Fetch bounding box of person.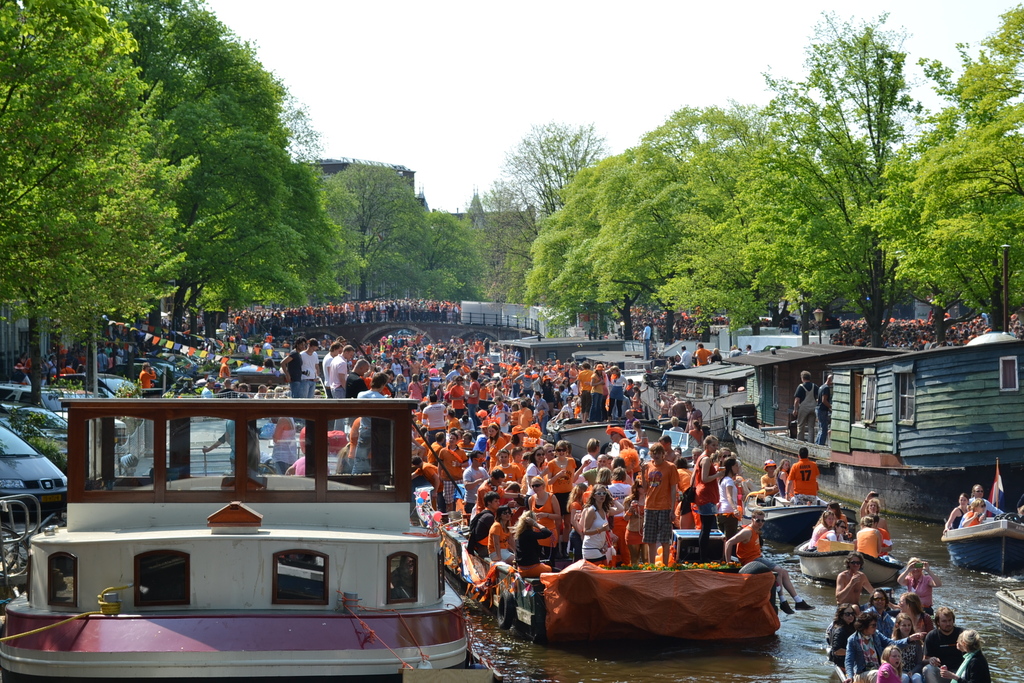
Bbox: detection(843, 611, 909, 682).
